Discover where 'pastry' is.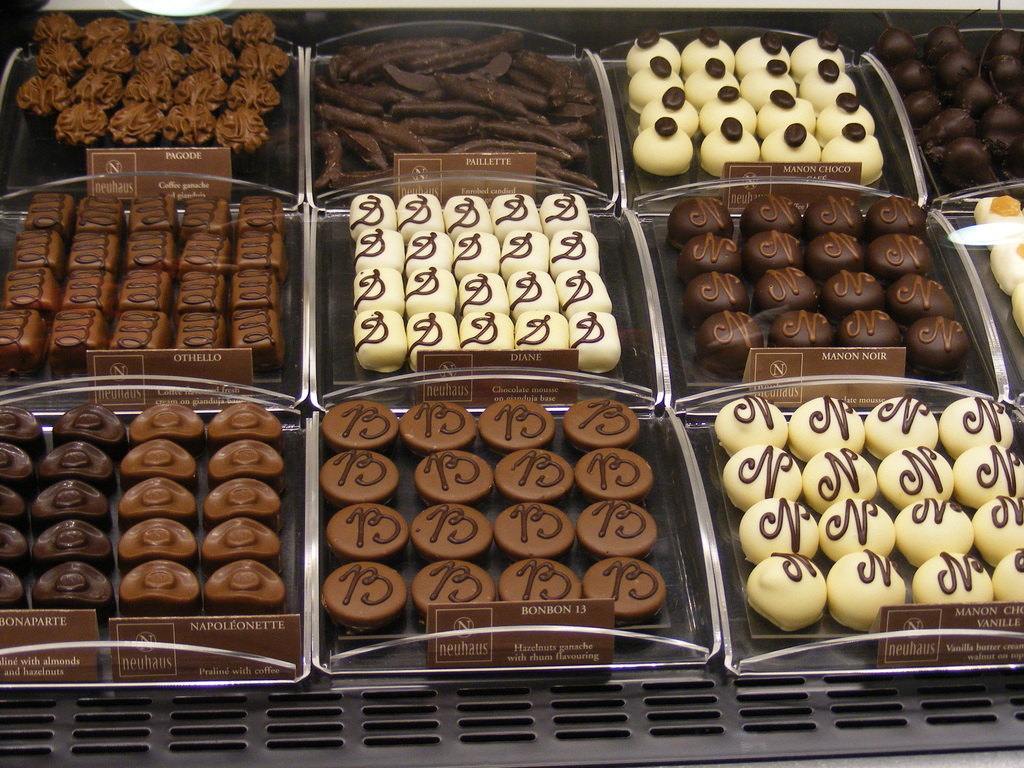
Discovered at 625,30,892,195.
